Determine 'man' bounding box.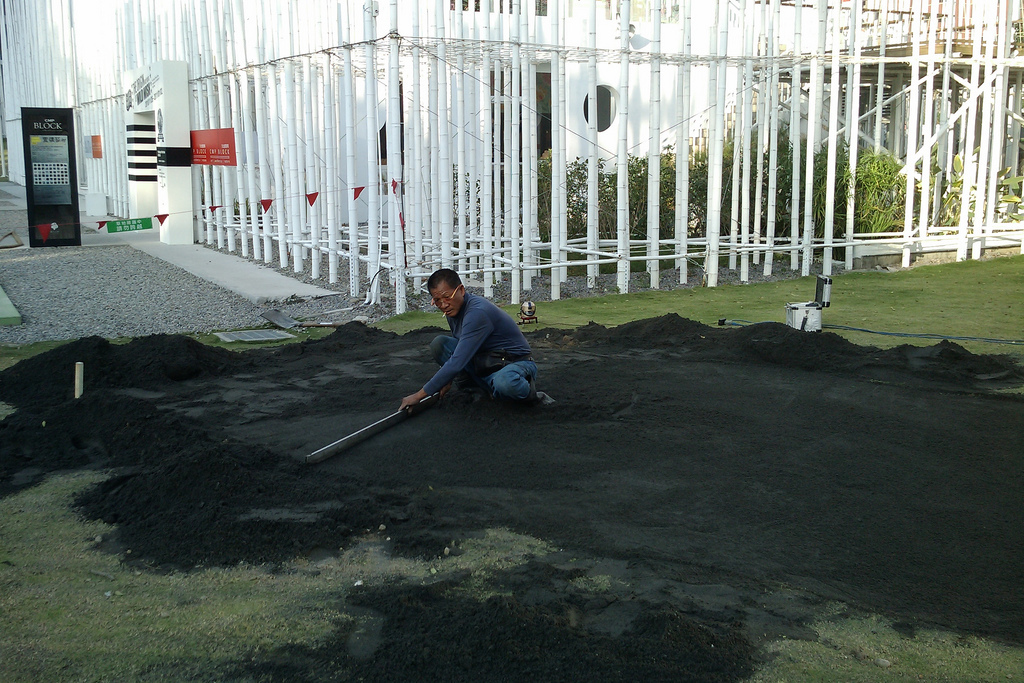
Determined: (x1=380, y1=262, x2=539, y2=446).
